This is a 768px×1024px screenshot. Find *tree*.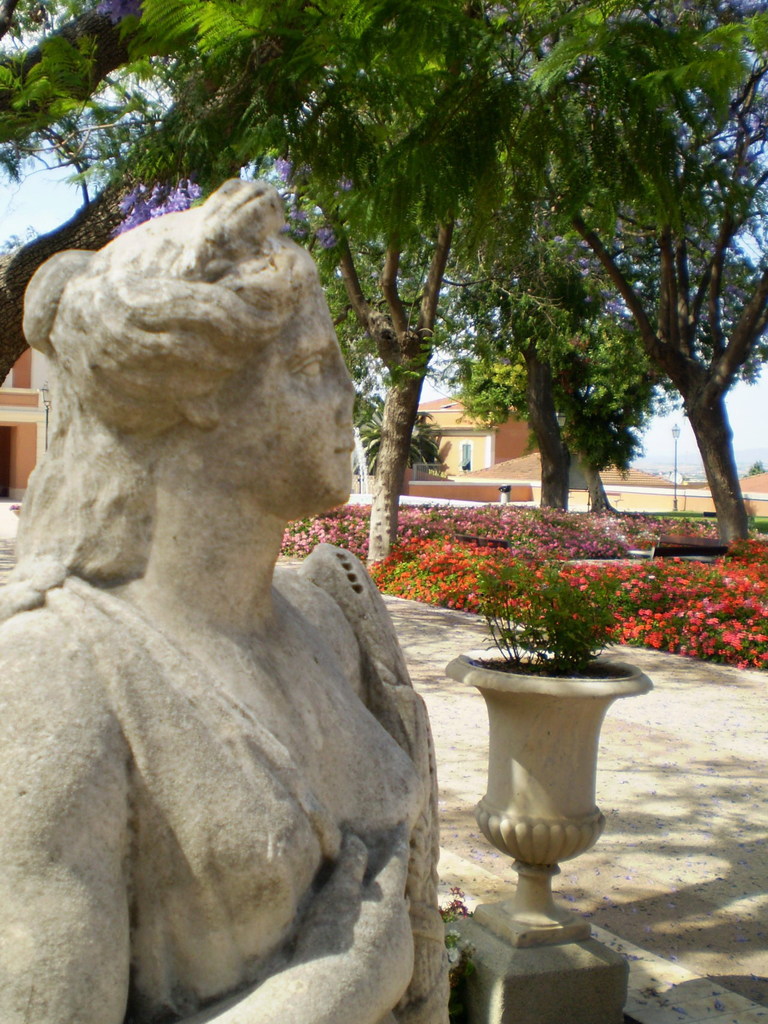
Bounding box: bbox(563, 429, 618, 506).
